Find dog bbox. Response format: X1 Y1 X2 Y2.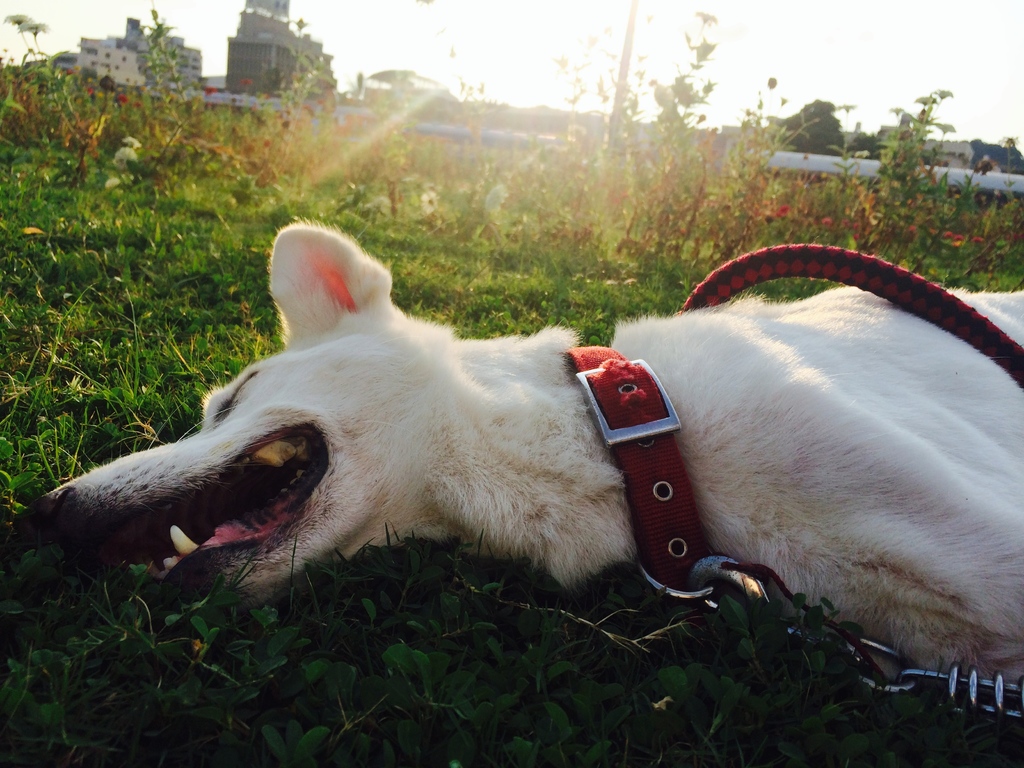
33 213 1023 700.
